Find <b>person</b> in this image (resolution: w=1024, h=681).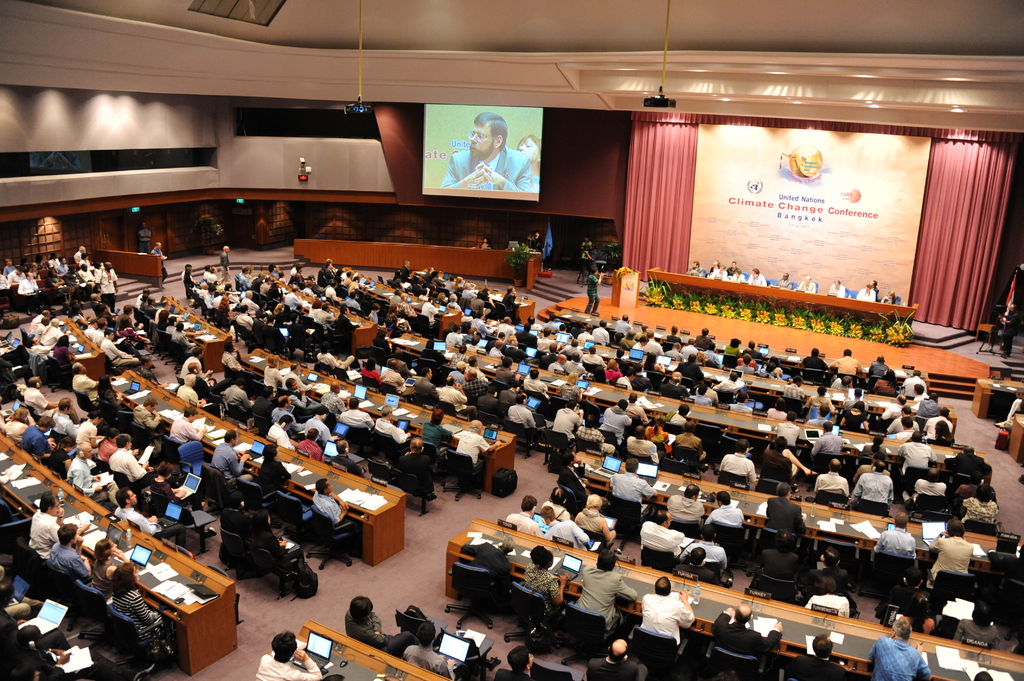
(x1=311, y1=479, x2=357, y2=534).
